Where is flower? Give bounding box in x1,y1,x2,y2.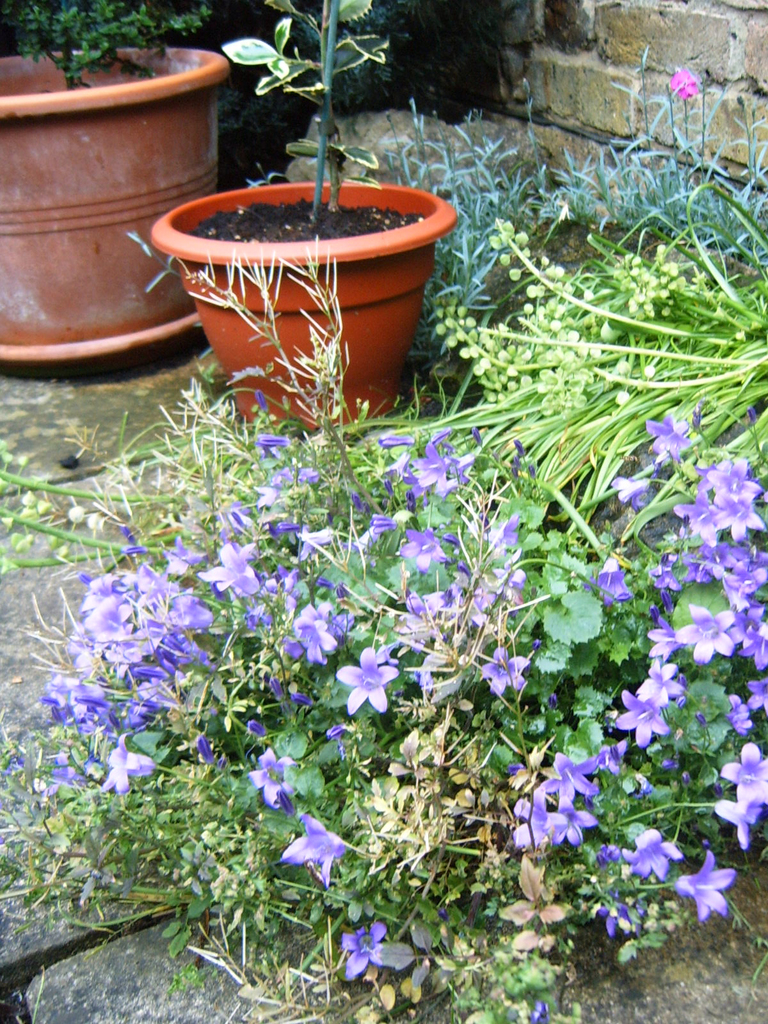
716,693,758,733.
